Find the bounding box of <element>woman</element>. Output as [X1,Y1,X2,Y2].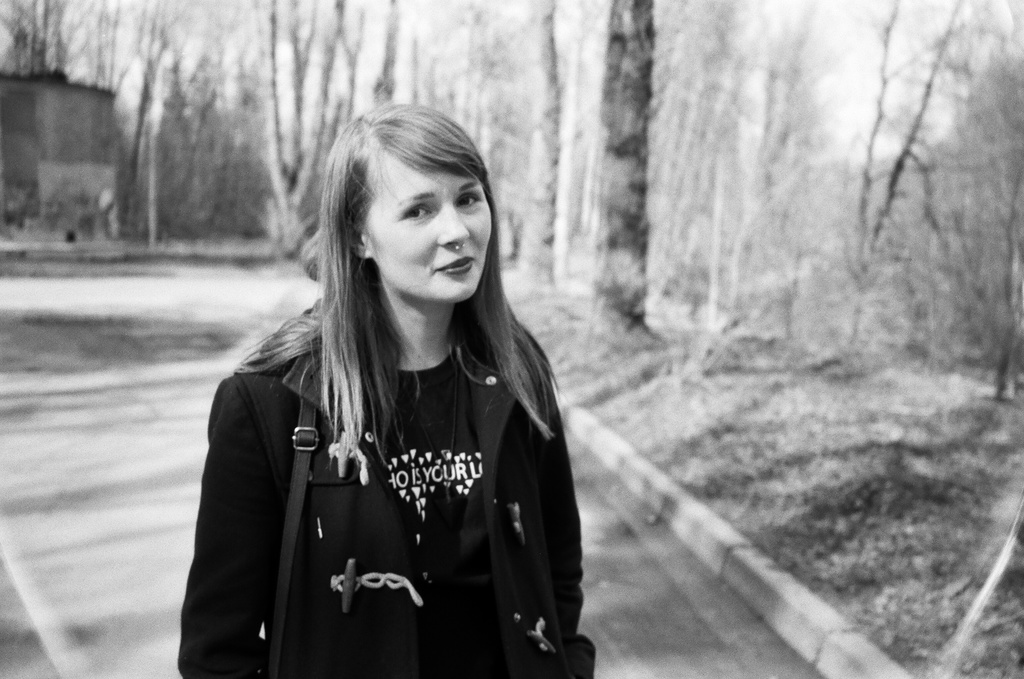
[175,96,597,678].
